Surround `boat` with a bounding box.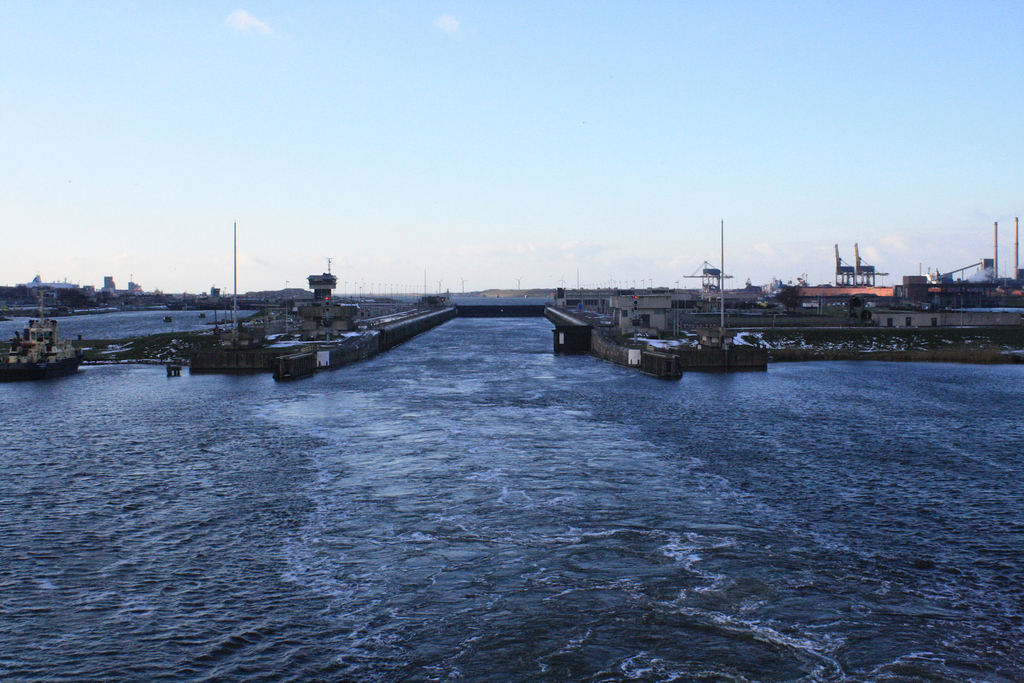
bbox(0, 285, 87, 383).
